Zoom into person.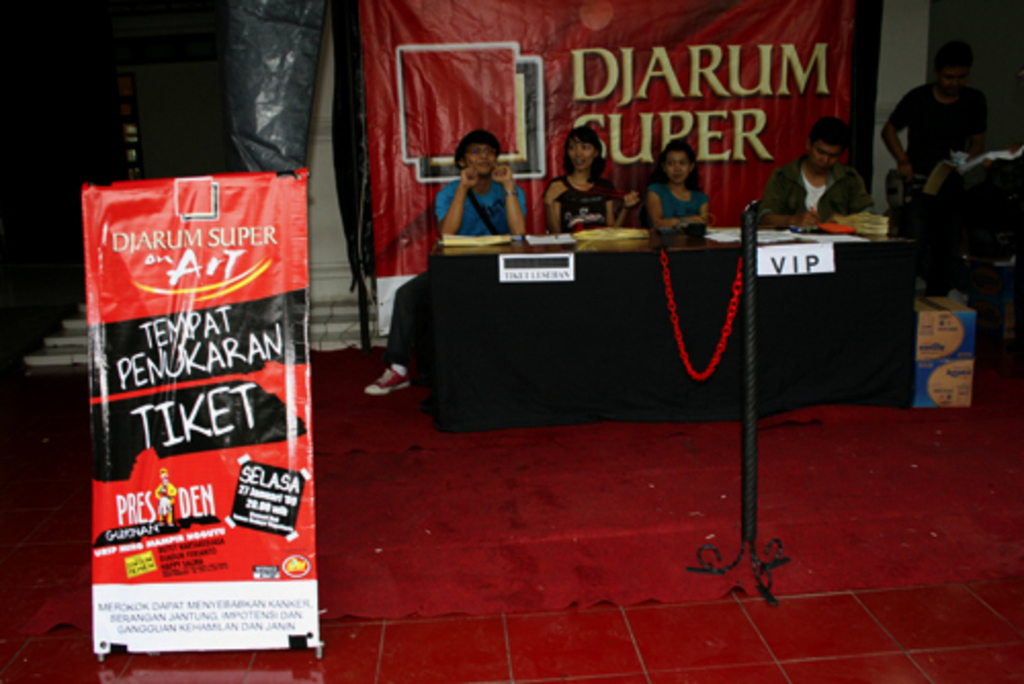
Zoom target: BBox(870, 43, 997, 178).
